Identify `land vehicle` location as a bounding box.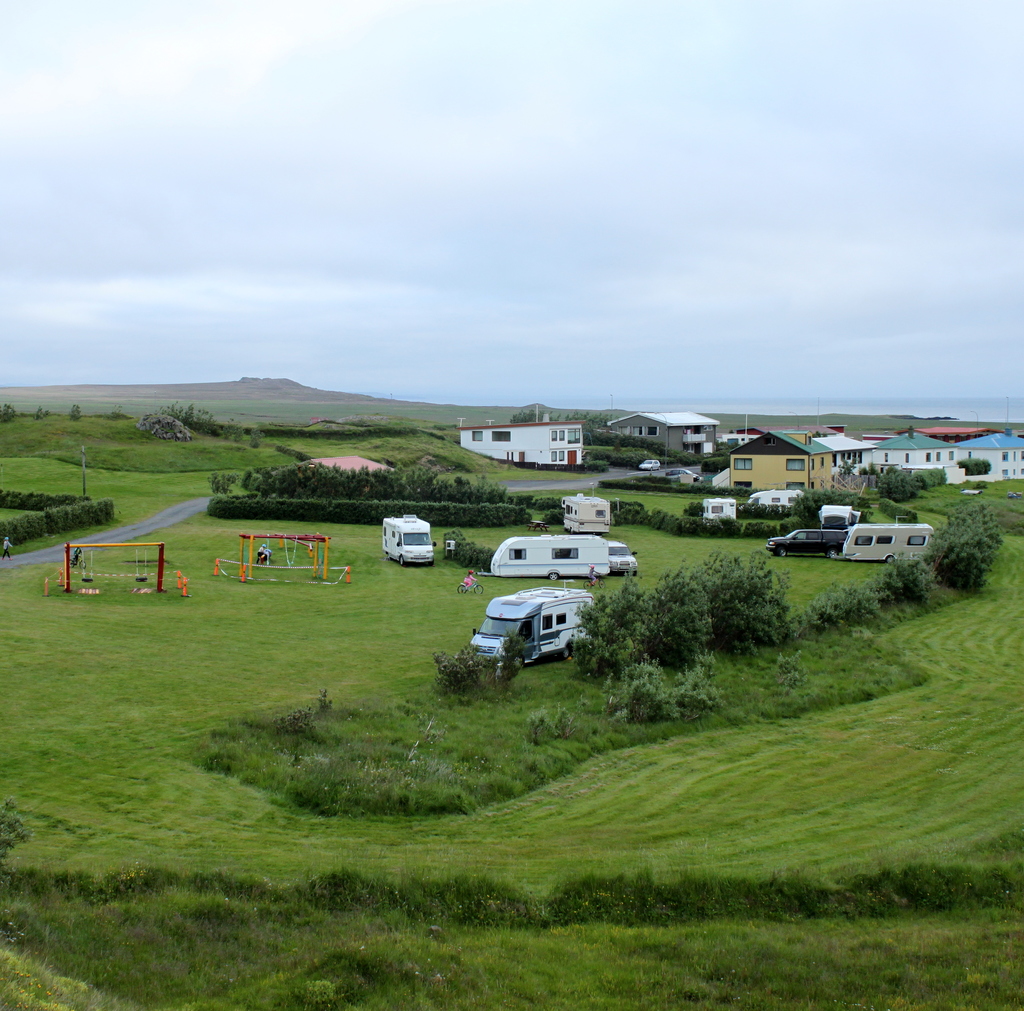
<region>612, 543, 640, 569</region>.
